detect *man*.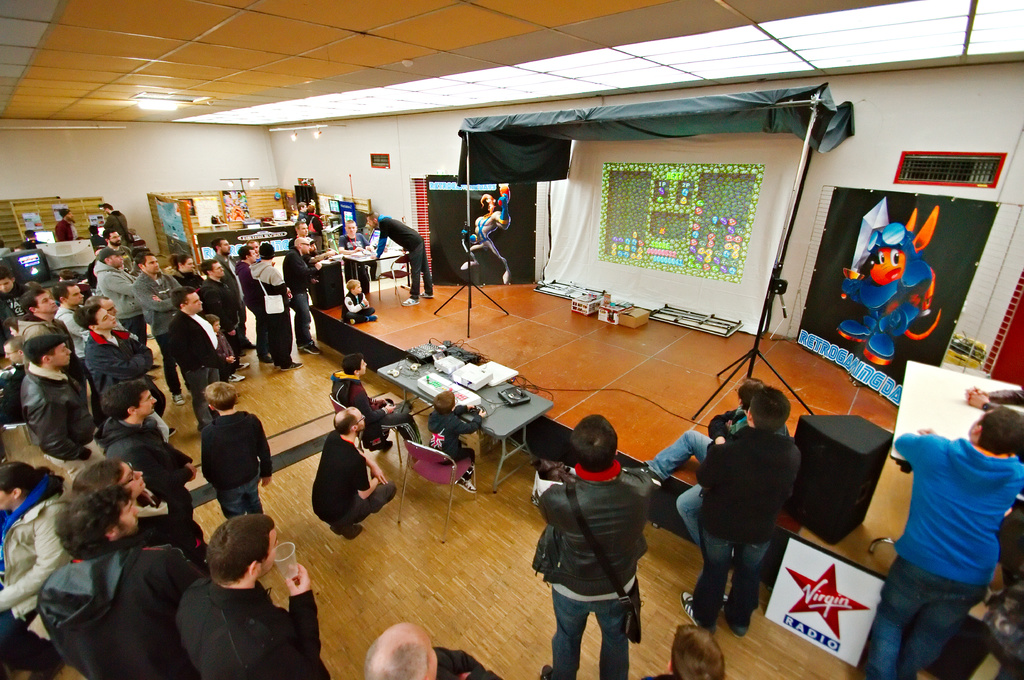
Detected at crop(874, 409, 1021, 679).
